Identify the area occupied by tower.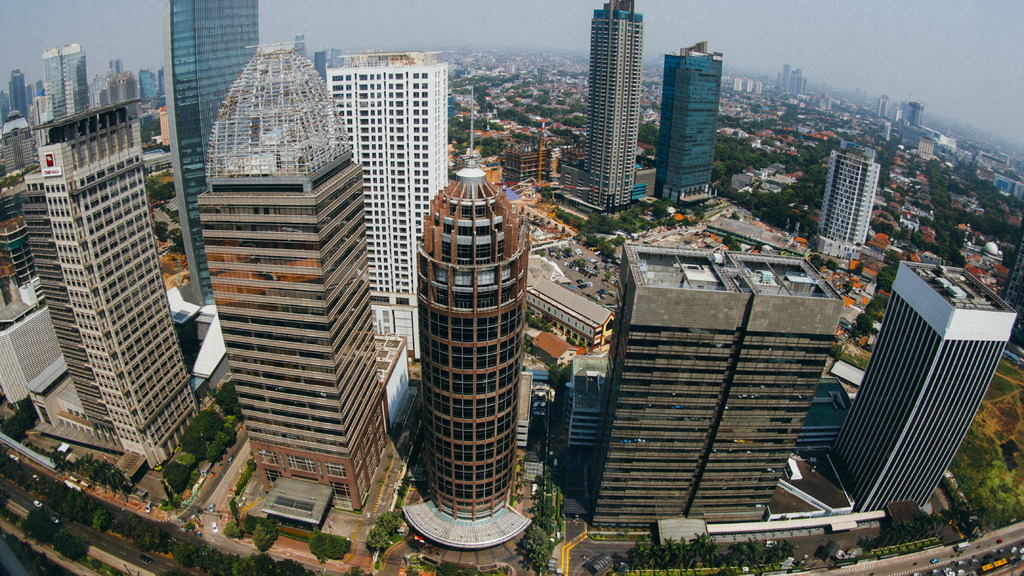
Area: locate(165, 3, 252, 300).
